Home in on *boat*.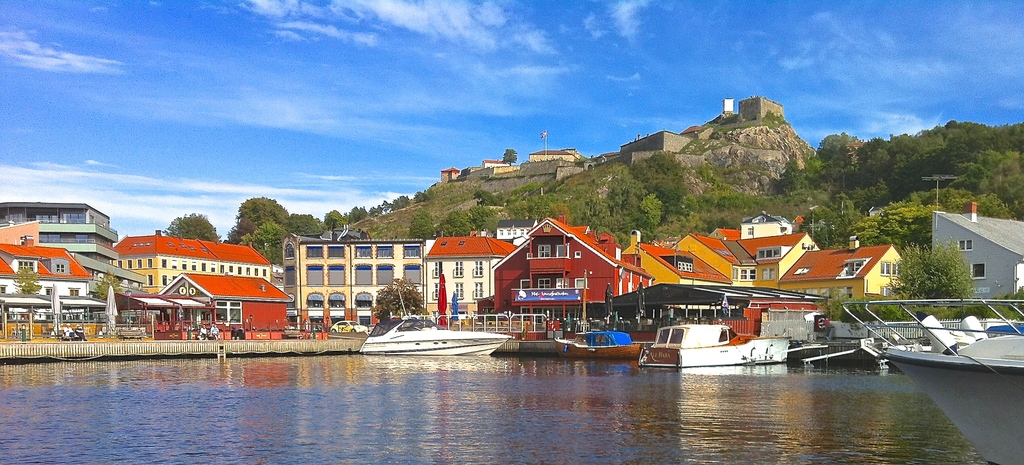
Homed in at x1=836, y1=296, x2=1023, y2=464.
